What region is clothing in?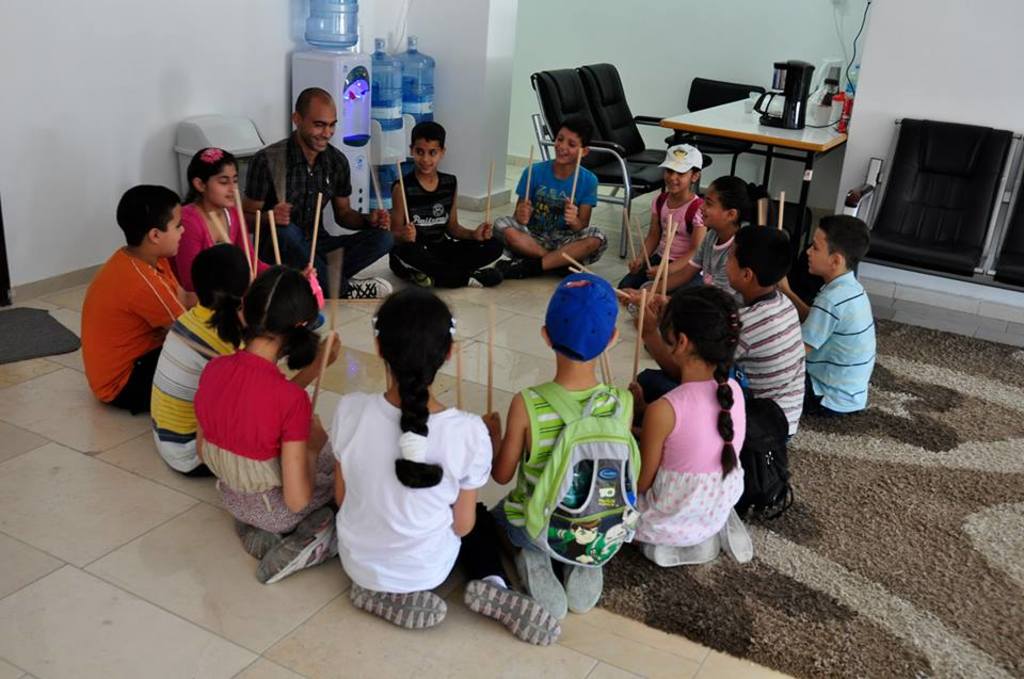
Rect(729, 289, 803, 435).
